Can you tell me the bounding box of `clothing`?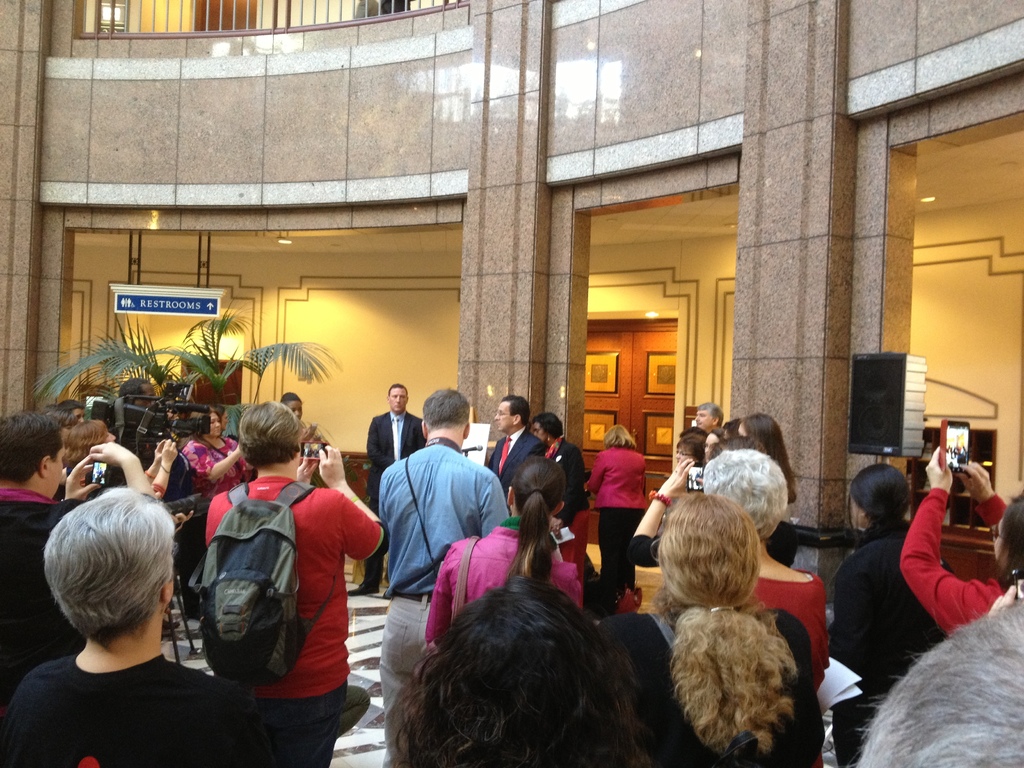
locate(741, 570, 834, 689).
